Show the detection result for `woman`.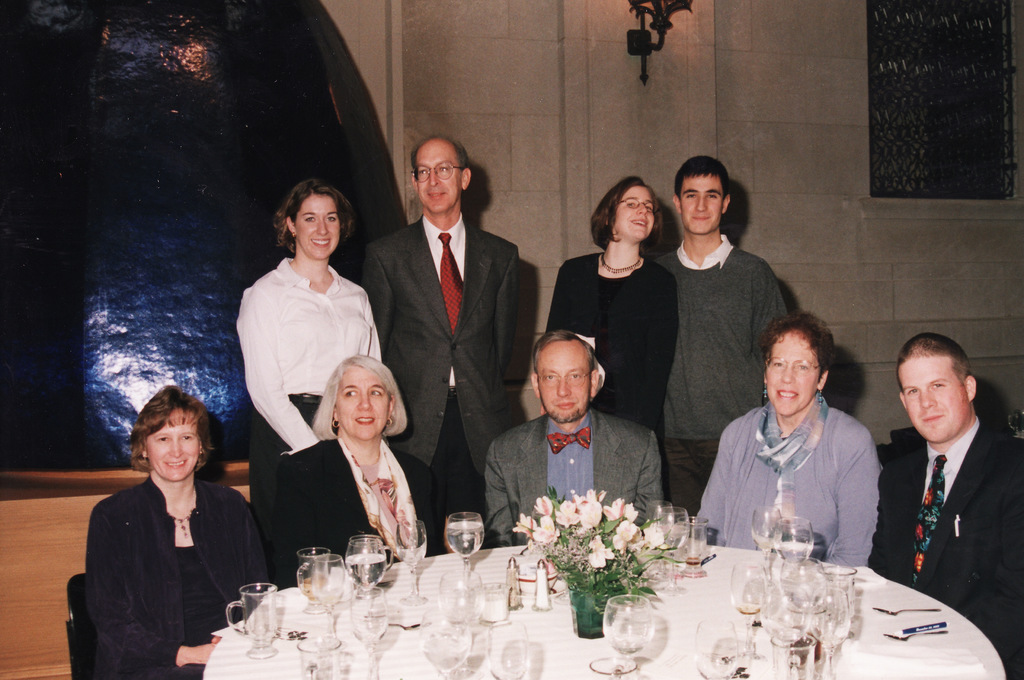
Rect(537, 182, 682, 434).
